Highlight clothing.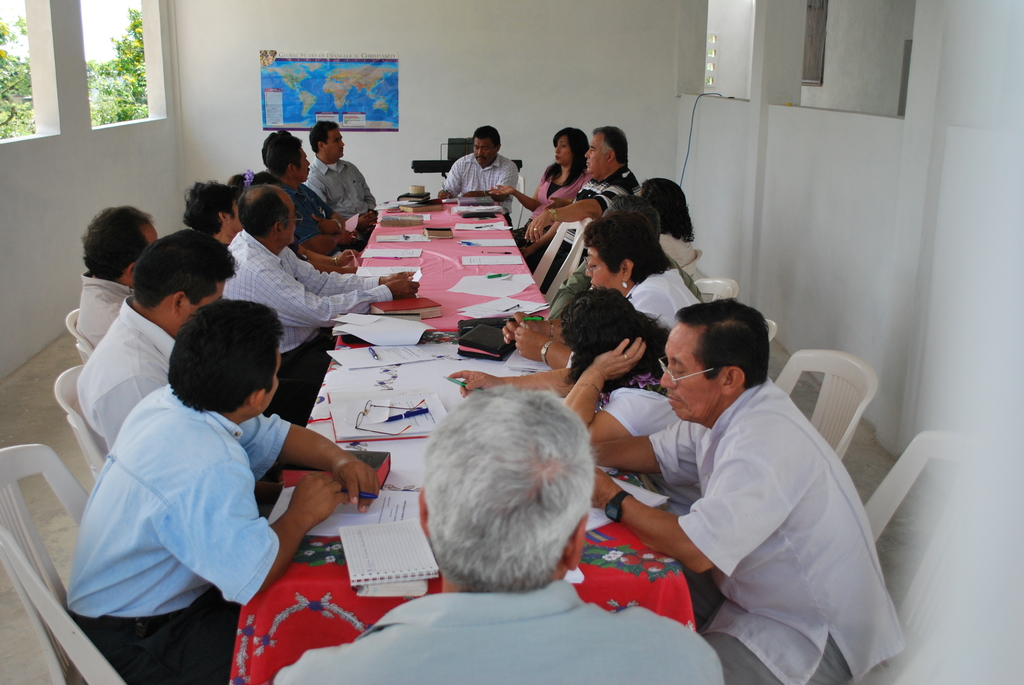
Highlighted region: [440, 155, 518, 228].
